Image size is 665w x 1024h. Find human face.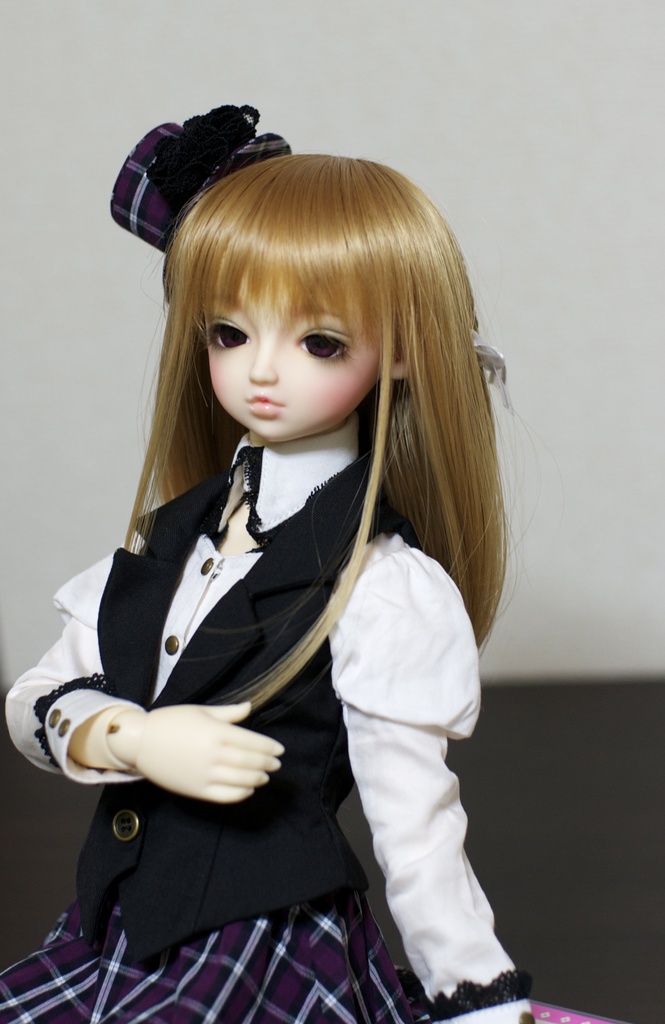
pyautogui.locateOnScreen(211, 278, 373, 440).
